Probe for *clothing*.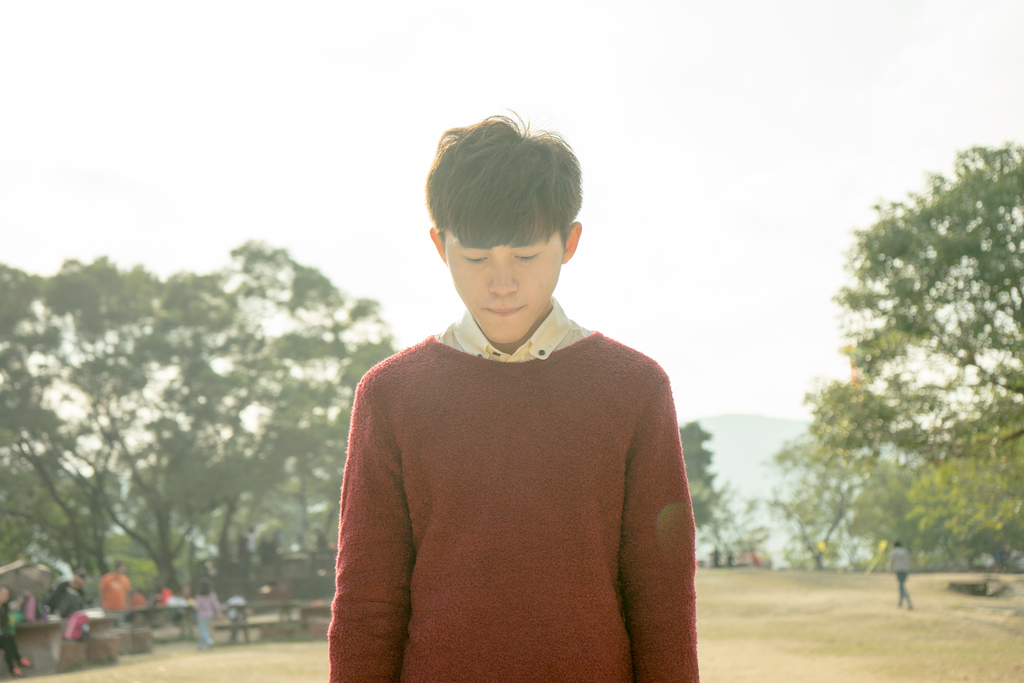
Probe result: (235, 527, 256, 593).
